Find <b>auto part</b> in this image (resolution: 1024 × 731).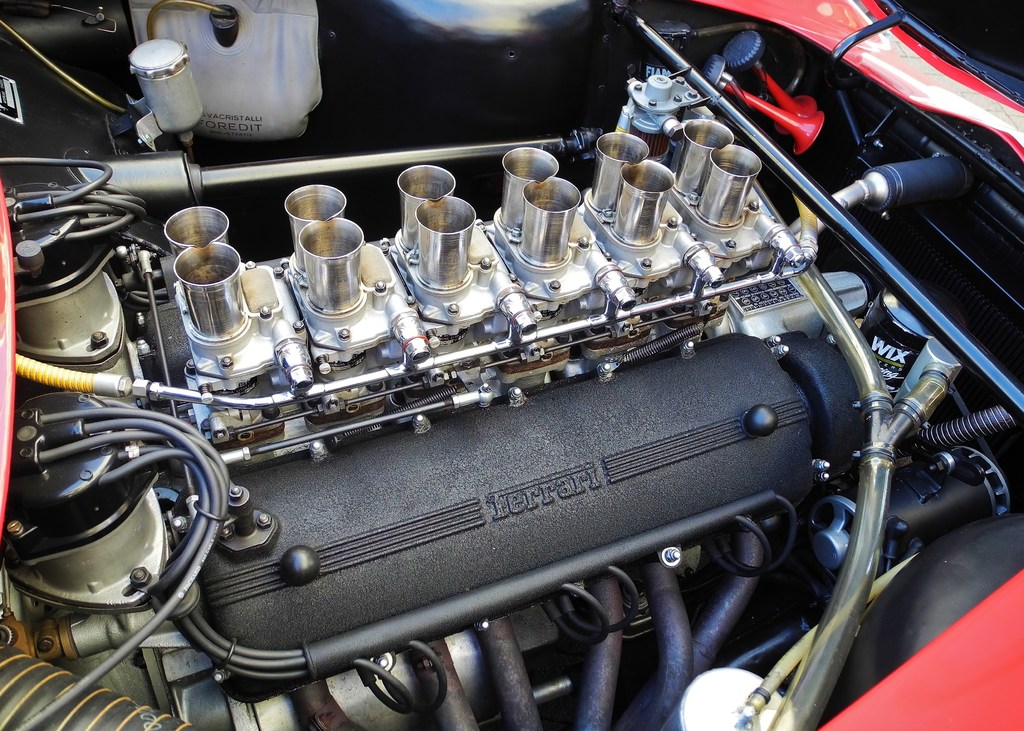
{"x1": 0, "y1": 0, "x2": 1023, "y2": 730}.
